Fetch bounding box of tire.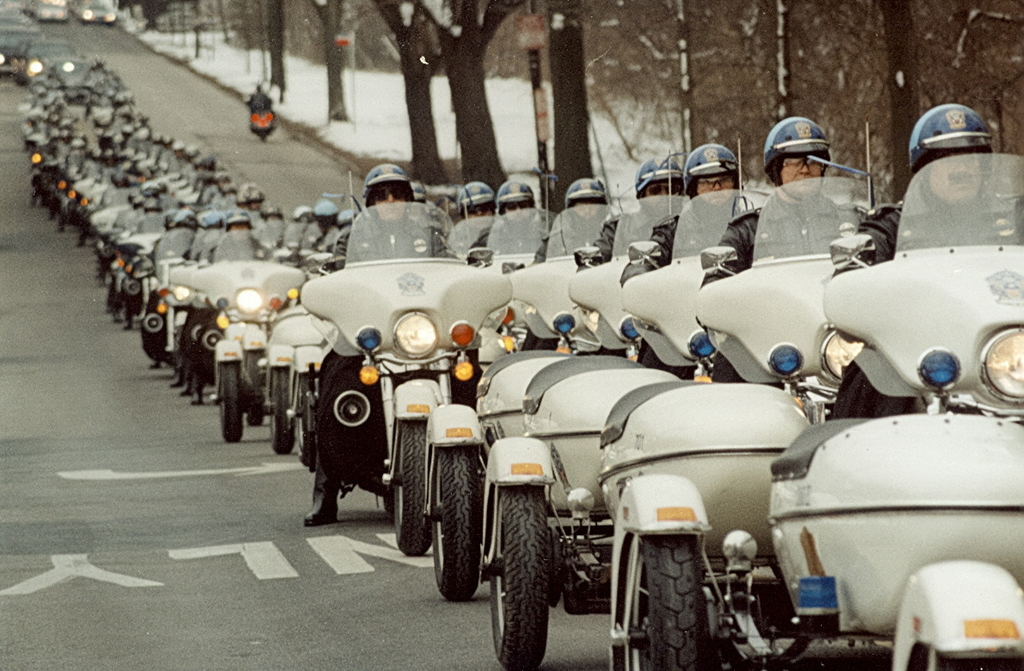
Bbox: box(614, 536, 698, 670).
